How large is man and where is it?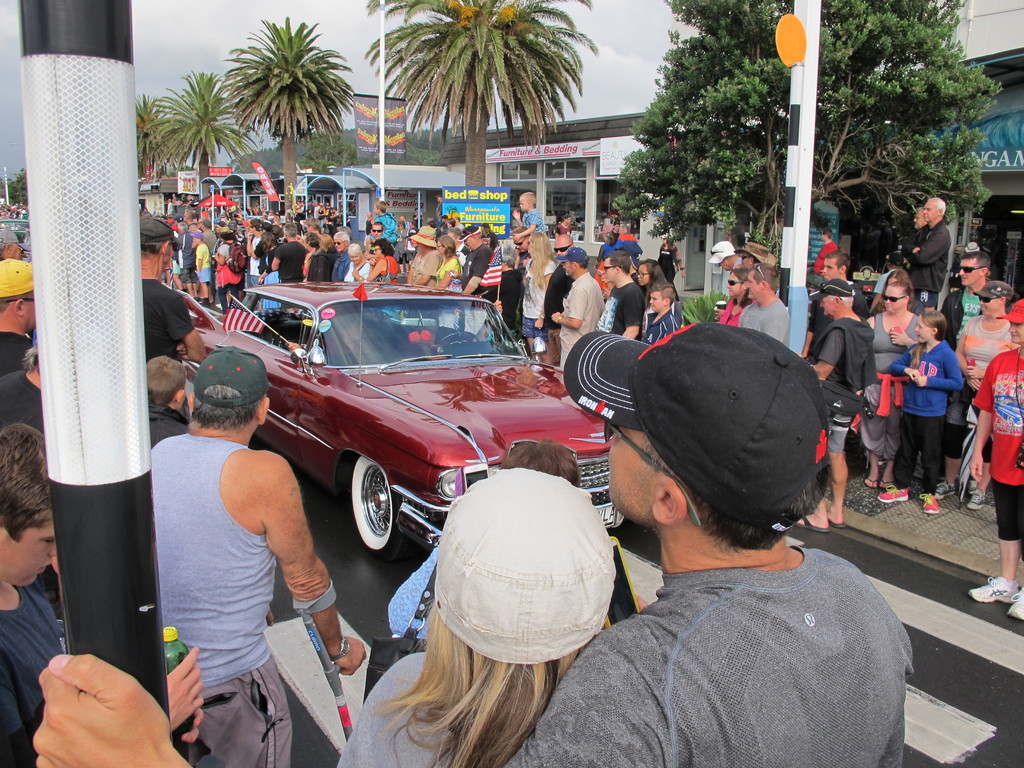
Bounding box: 593:250:646:341.
